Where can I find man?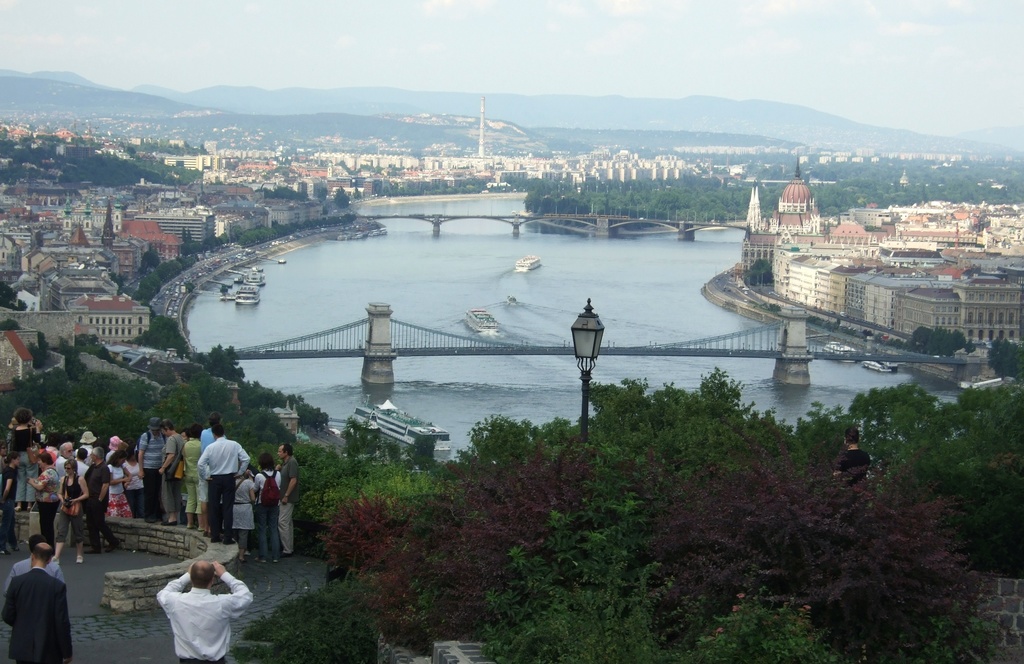
You can find it at pyautogui.locateOnScreen(80, 446, 116, 557).
